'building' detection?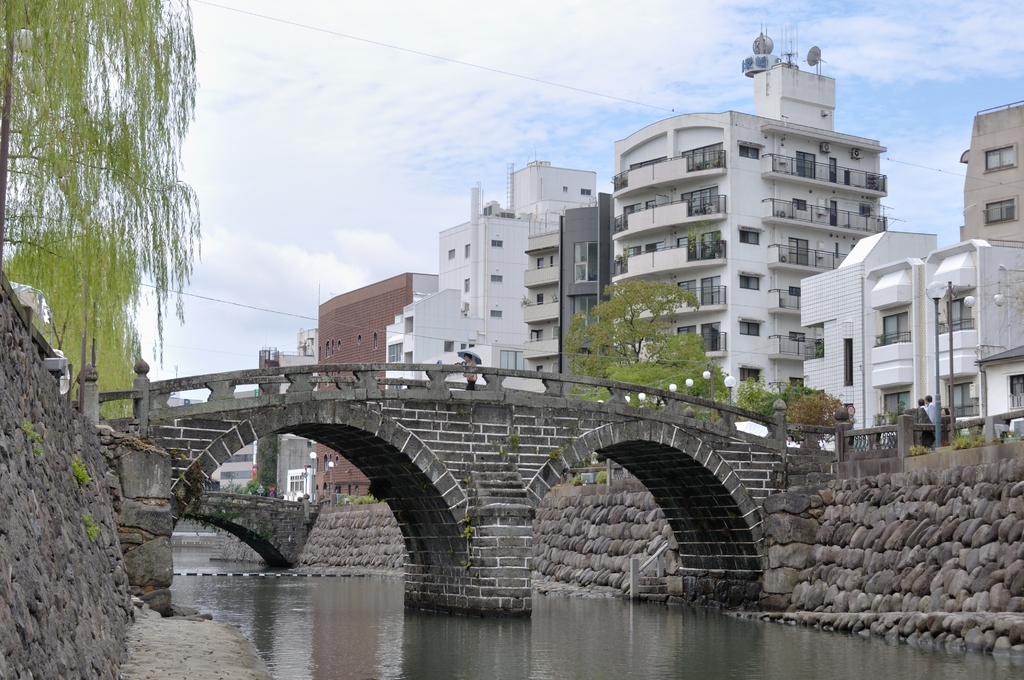
960, 103, 1023, 252
